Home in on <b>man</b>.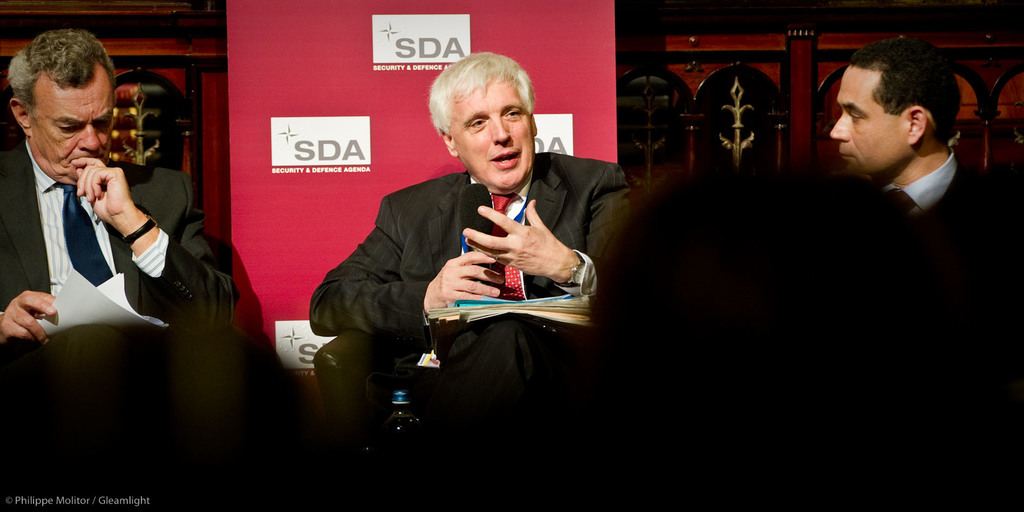
Homed in at <region>829, 35, 1023, 324</region>.
